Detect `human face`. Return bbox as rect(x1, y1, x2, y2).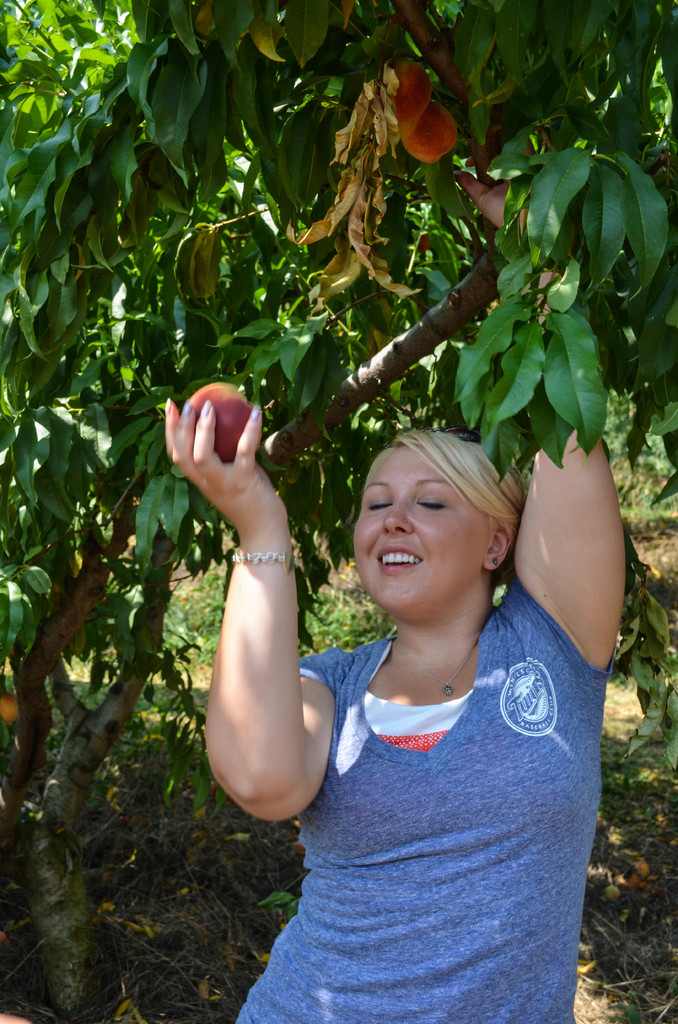
rect(353, 442, 474, 612).
